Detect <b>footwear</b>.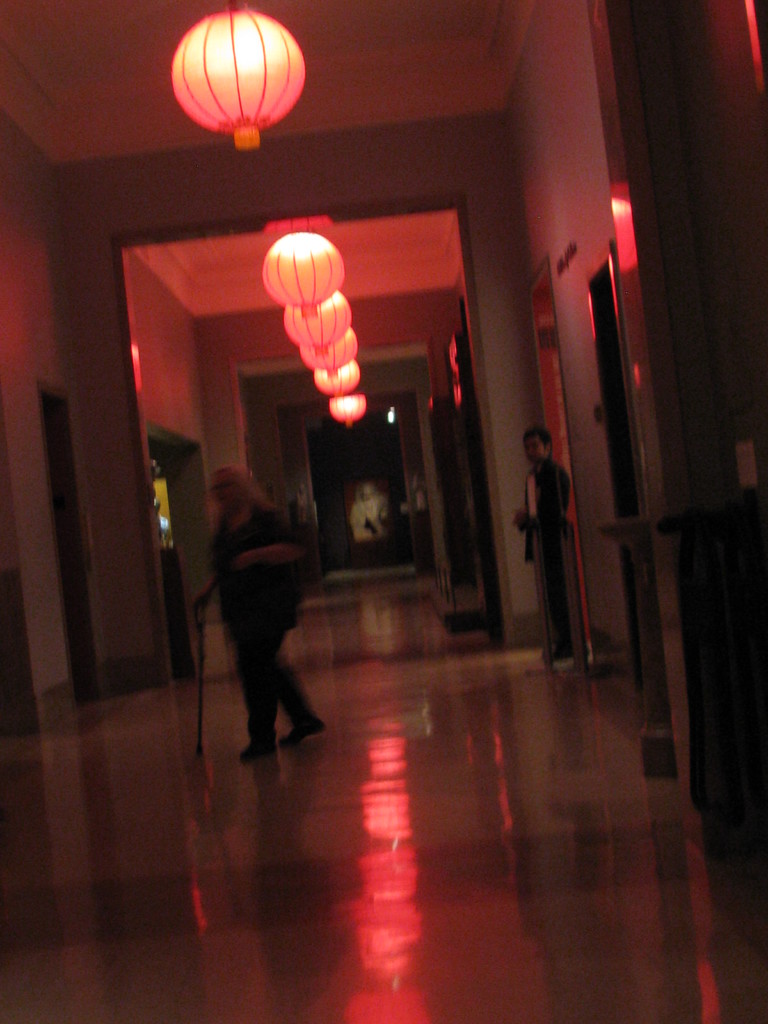
Detected at [left=278, top=713, right=326, bottom=748].
